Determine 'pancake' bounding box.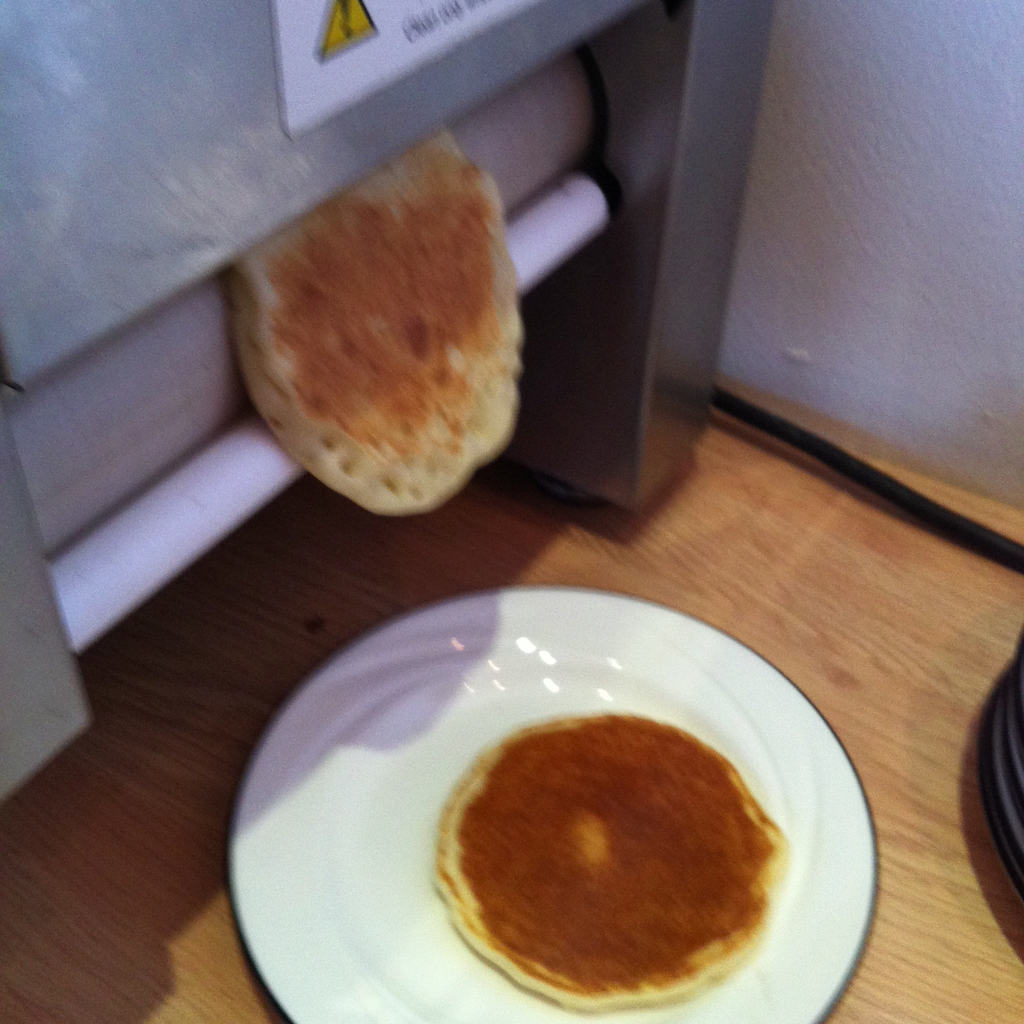
Determined: [392,673,829,1023].
